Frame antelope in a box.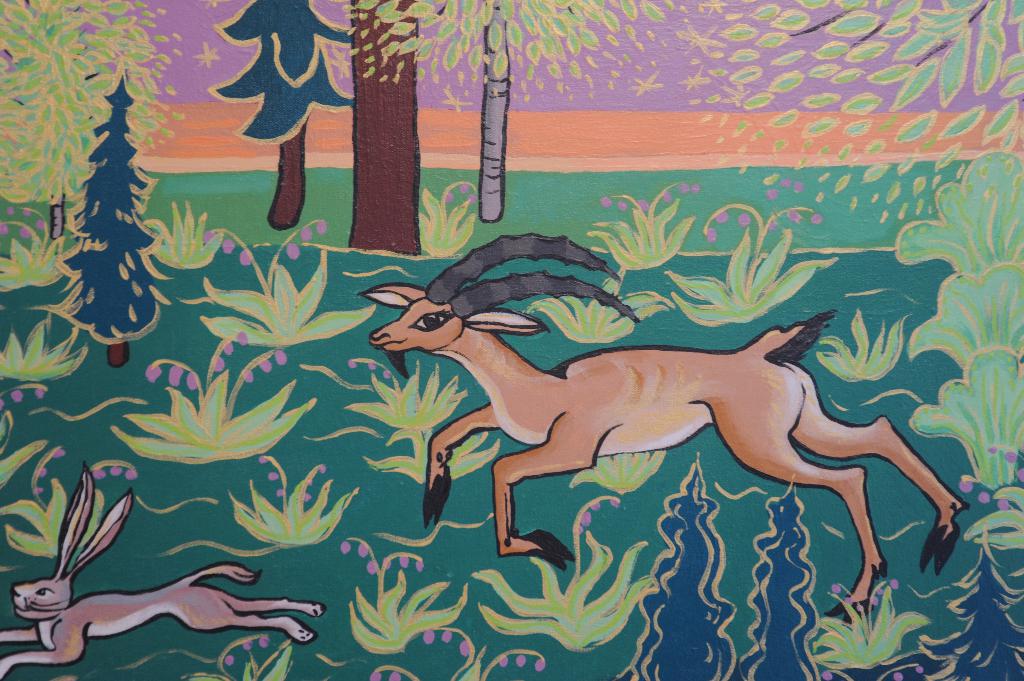
357:230:964:630.
